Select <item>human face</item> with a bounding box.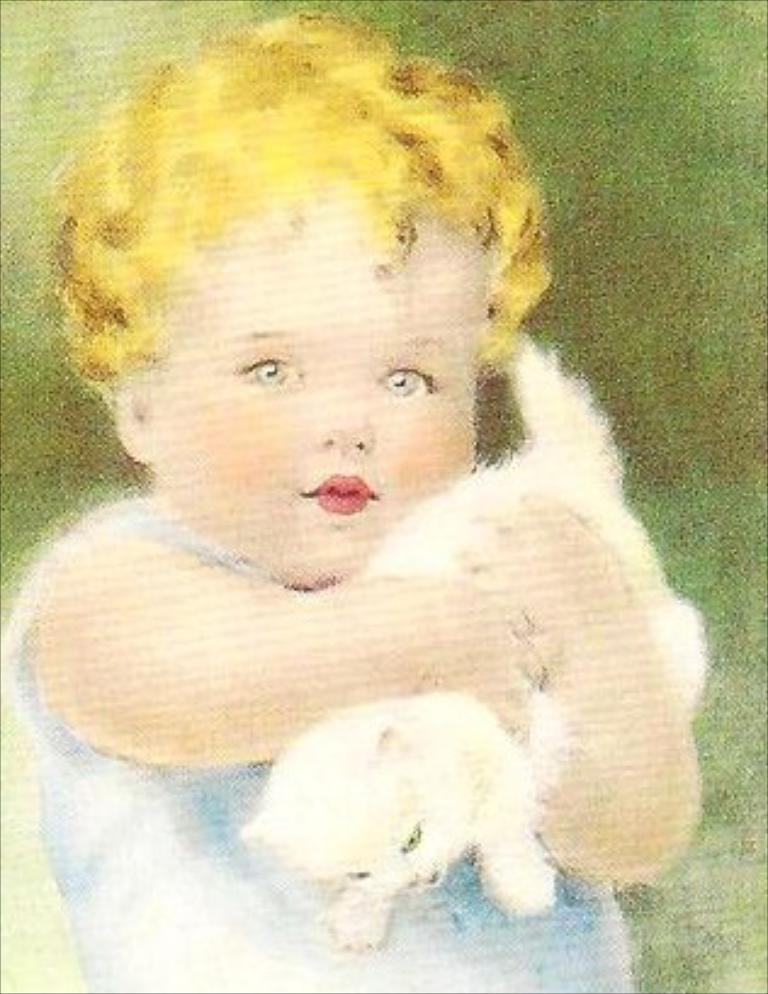
{"x1": 151, "y1": 197, "x2": 493, "y2": 581}.
